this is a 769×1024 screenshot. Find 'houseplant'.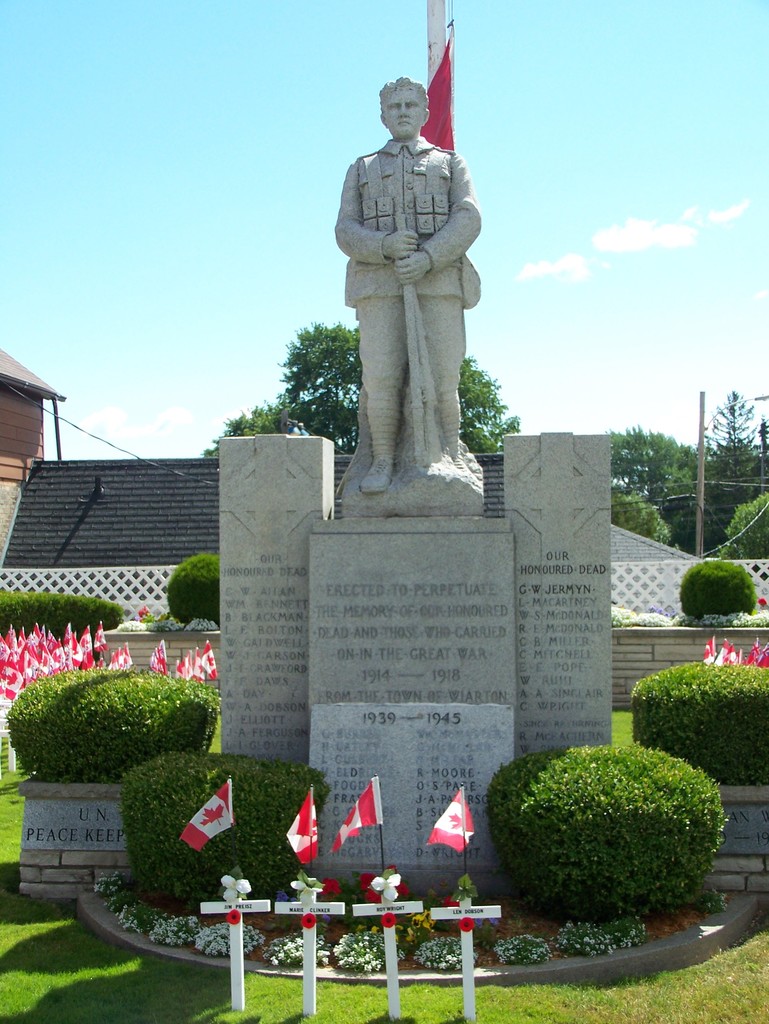
Bounding box: left=628, top=662, right=768, bottom=895.
